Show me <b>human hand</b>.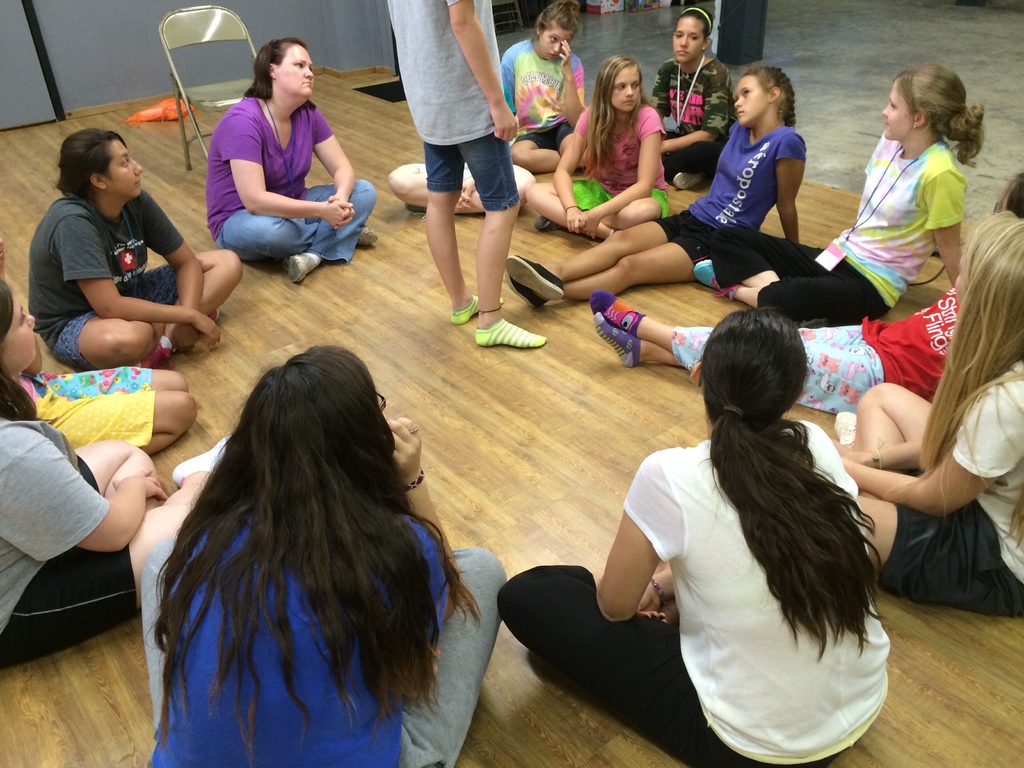
<b>human hand</b> is here: BBox(163, 321, 199, 353).
